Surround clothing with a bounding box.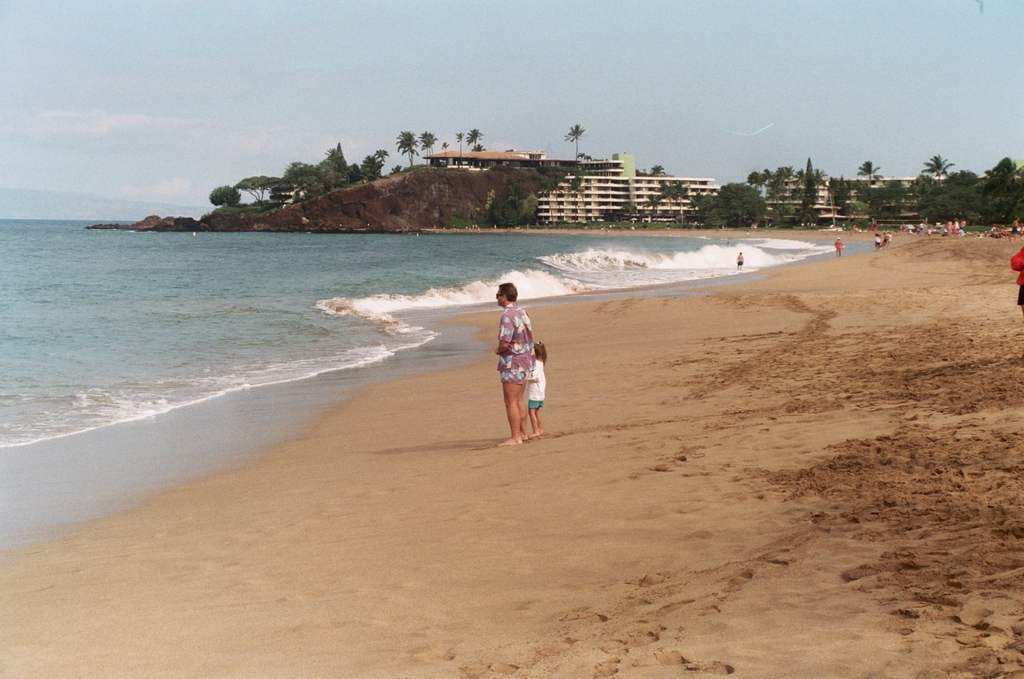
region(1013, 244, 1023, 306).
